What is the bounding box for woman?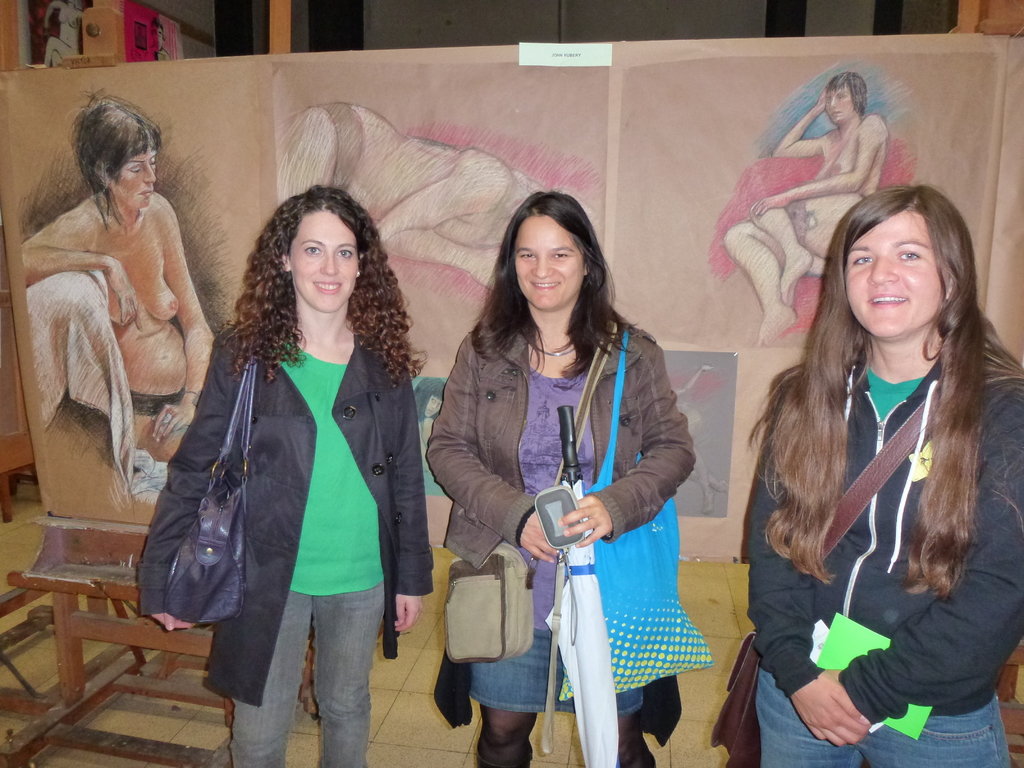
box(721, 69, 895, 343).
